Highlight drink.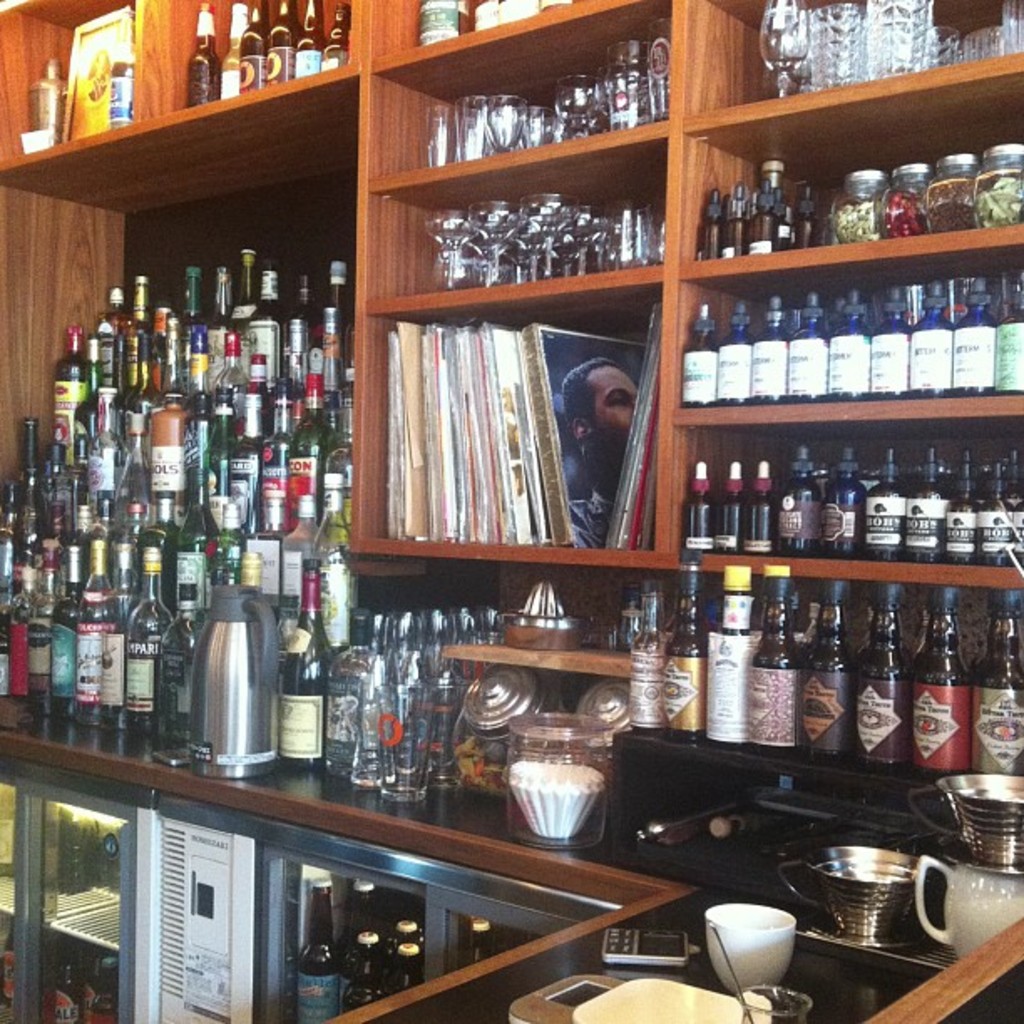
Highlighted region: locate(398, 930, 413, 980).
